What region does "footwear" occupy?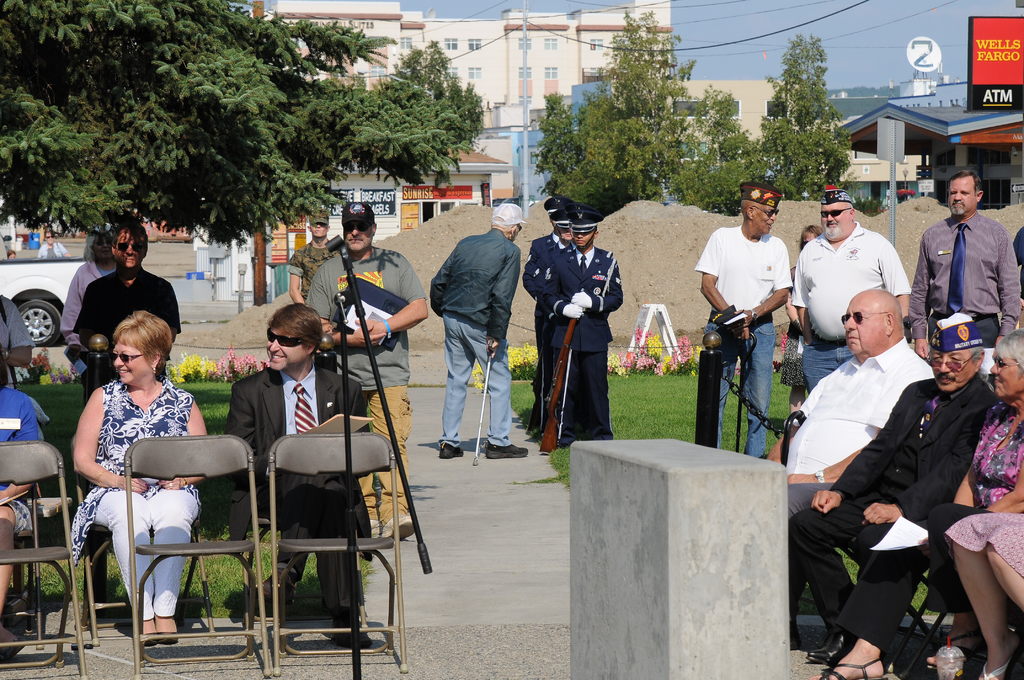
[438,444,465,461].
